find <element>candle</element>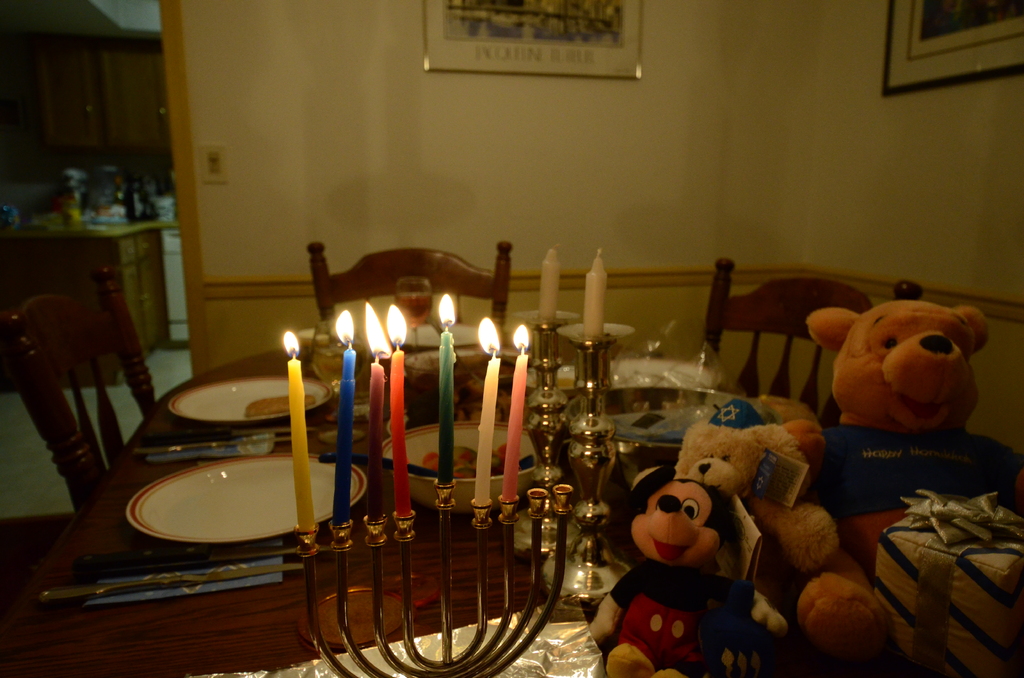
pyautogui.locateOnScreen(387, 305, 409, 516)
